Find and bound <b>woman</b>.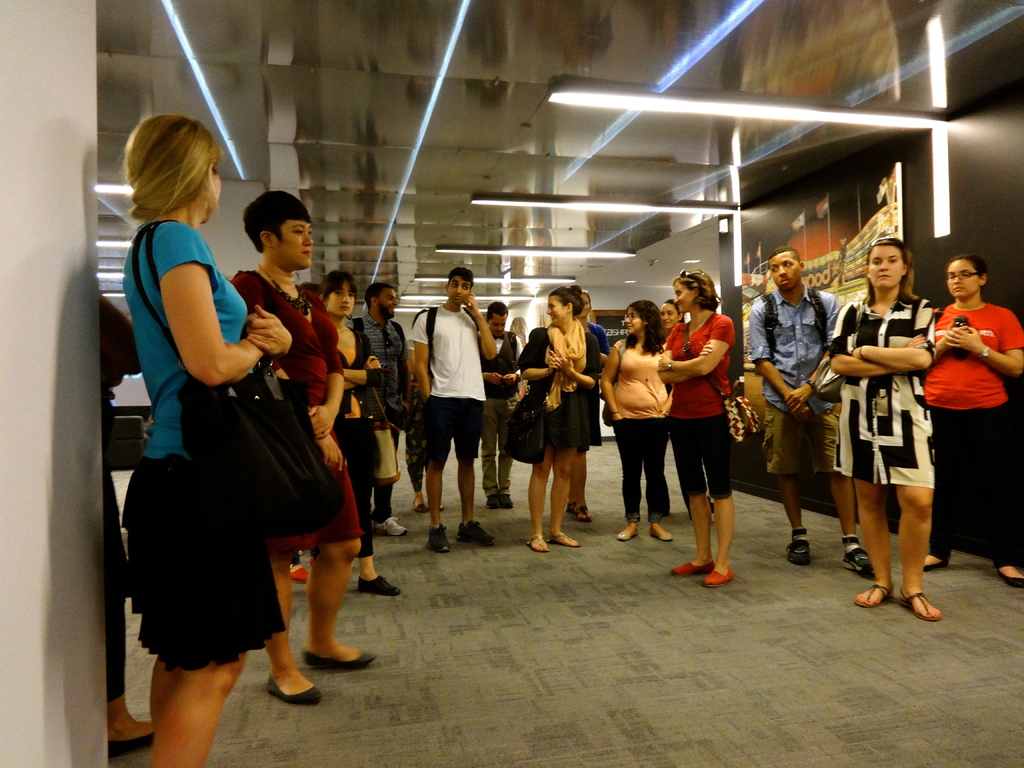
Bound: 518/287/597/559.
